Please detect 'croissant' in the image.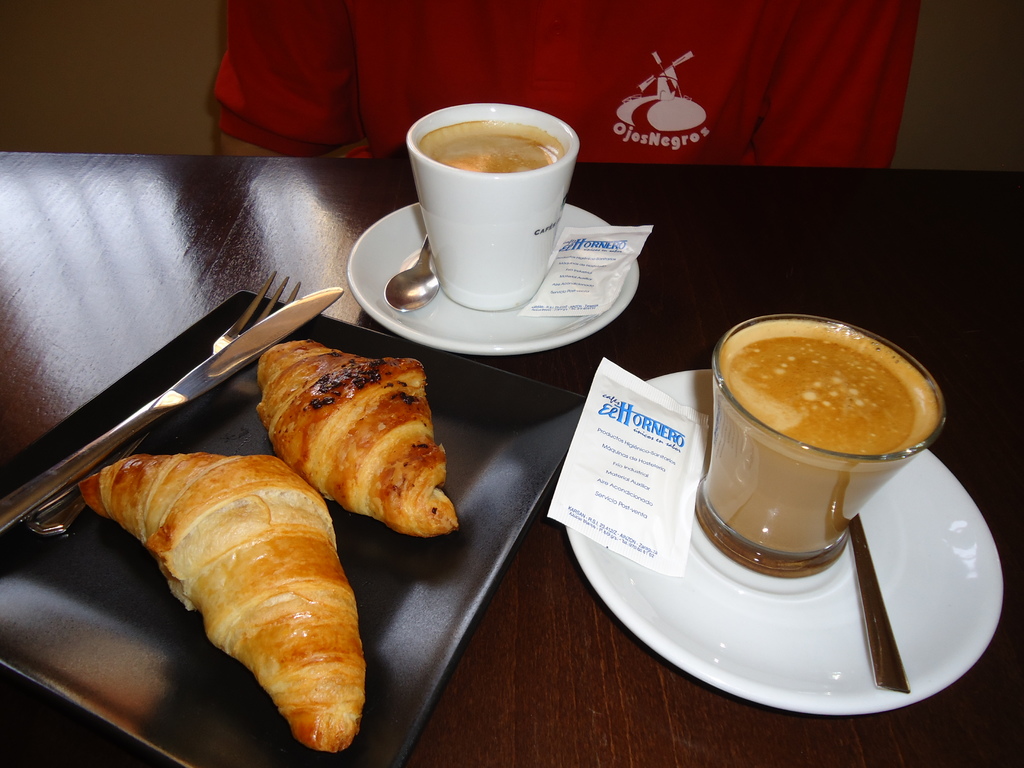
x1=256 y1=341 x2=454 y2=536.
